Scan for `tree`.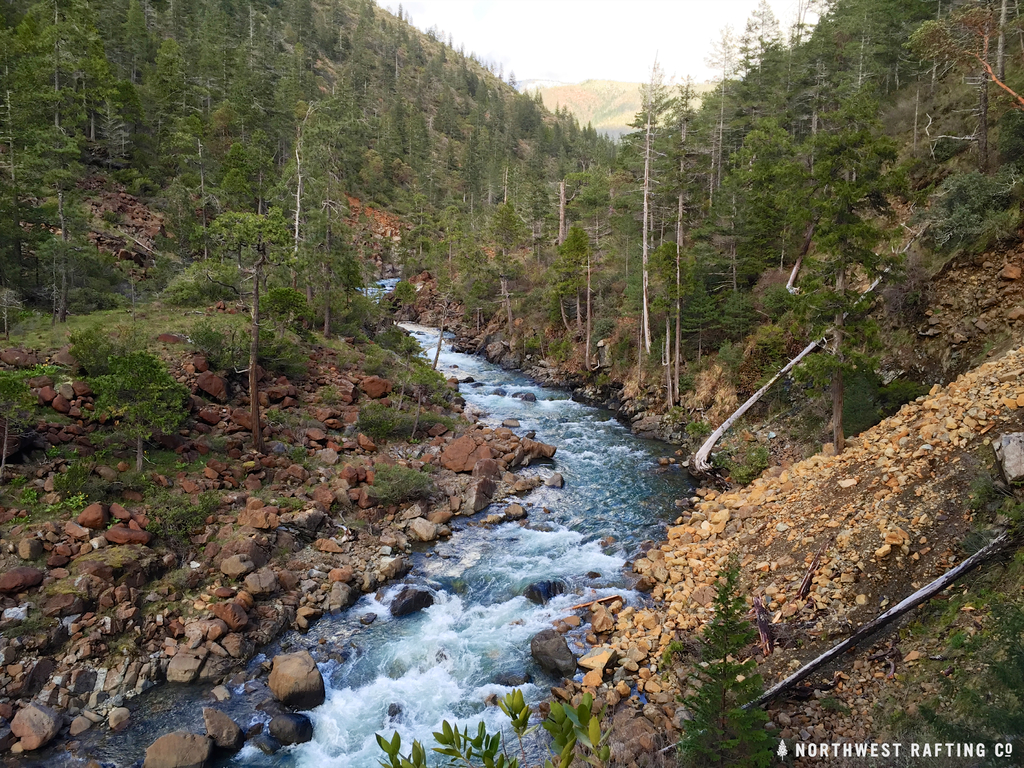
Scan result: [672, 561, 778, 767].
